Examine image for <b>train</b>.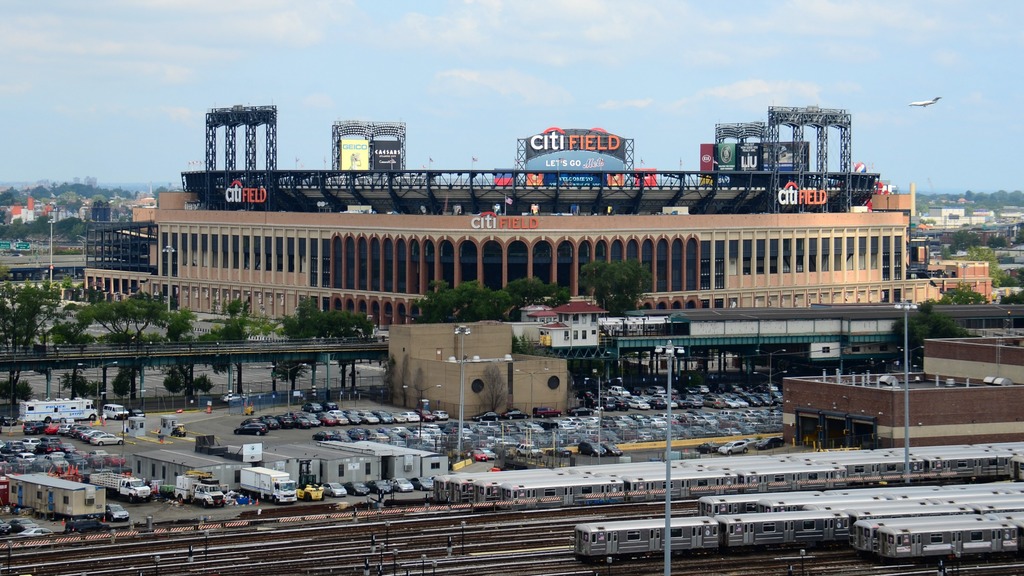
Examination result: detection(854, 512, 1023, 552).
